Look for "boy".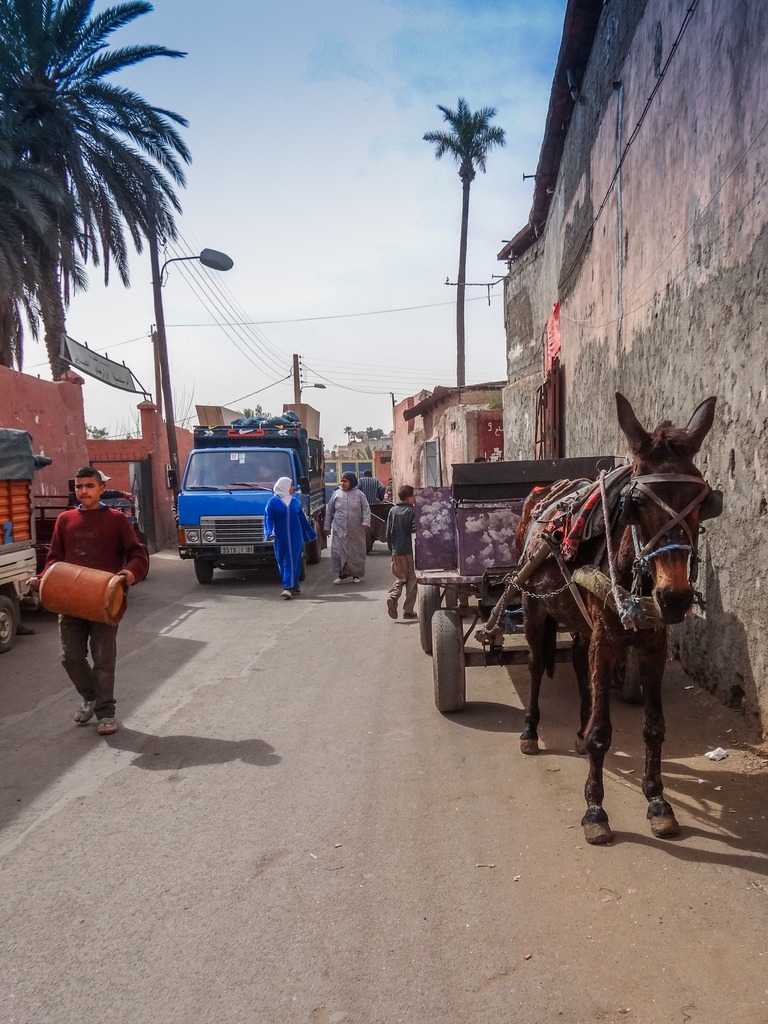
Found: [379, 486, 428, 625].
